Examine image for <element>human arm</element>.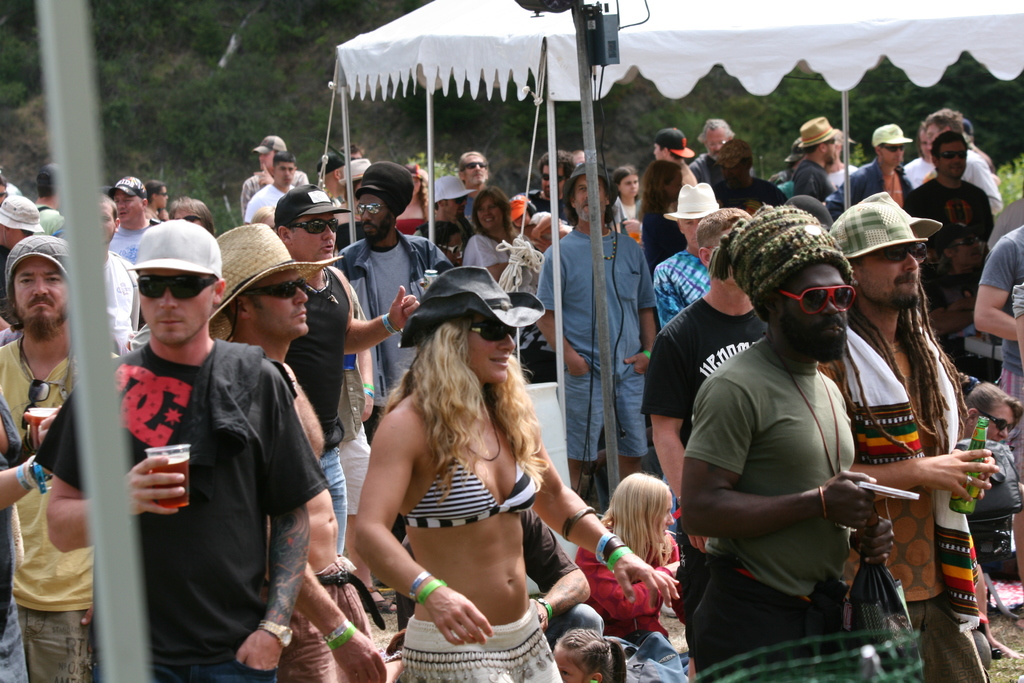
Examination result: pyautogui.locateOnScreen(521, 214, 564, 238).
